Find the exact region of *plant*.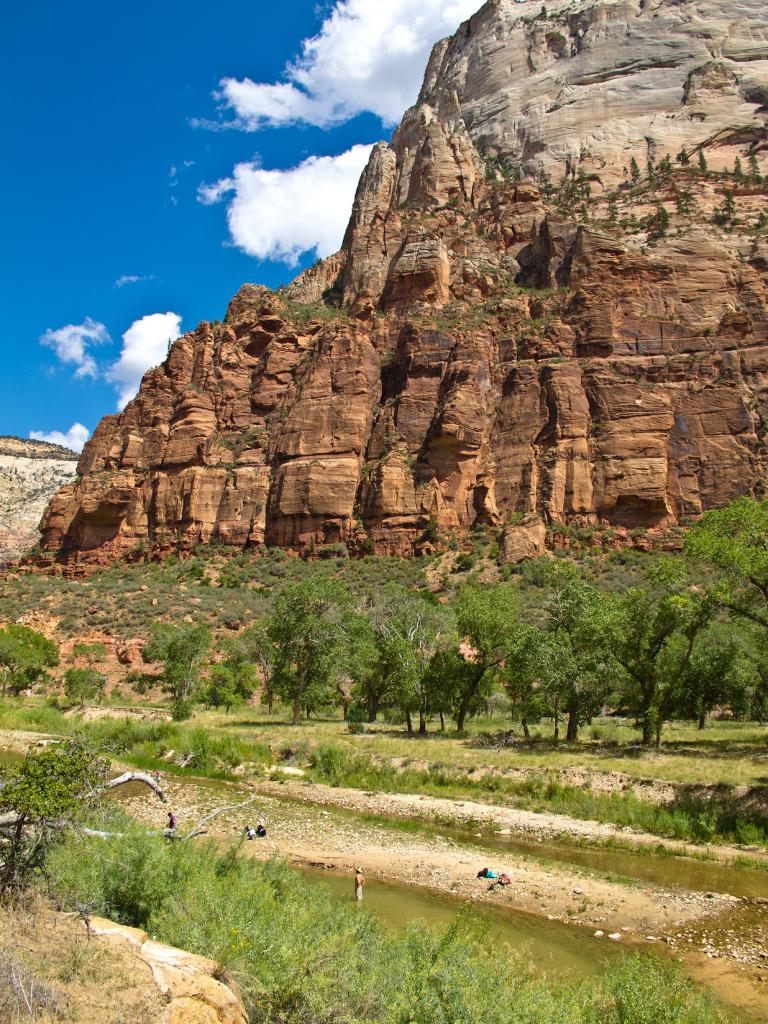
Exact region: left=209, top=314, right=238, bottom=331.
